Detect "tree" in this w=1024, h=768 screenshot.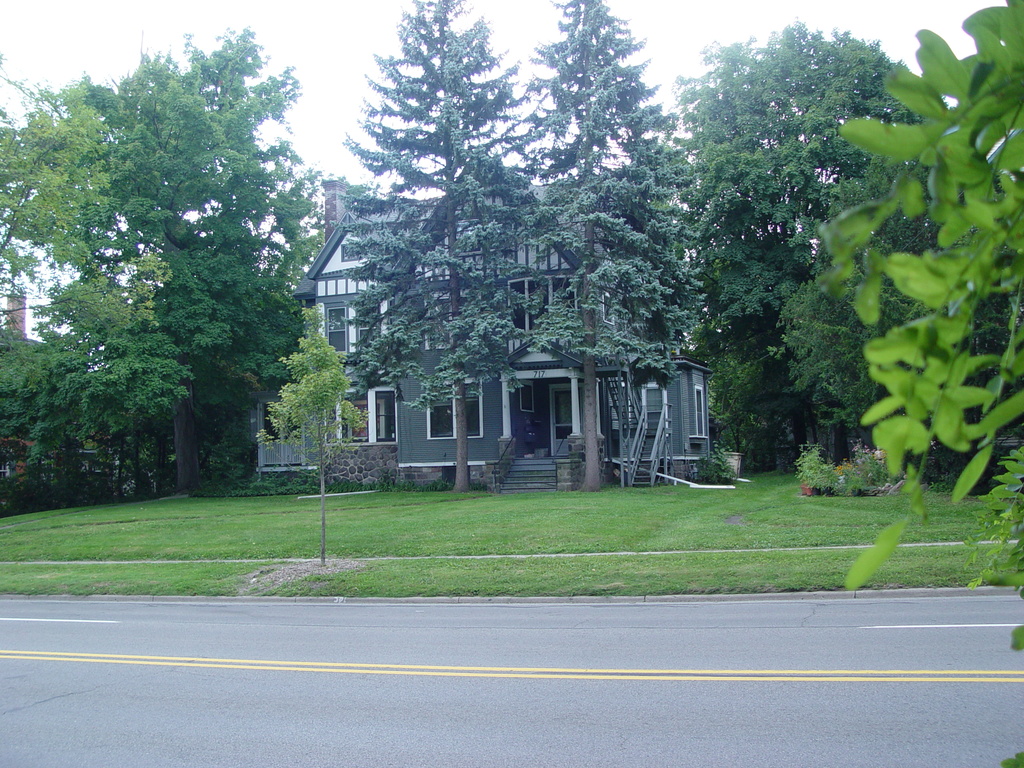
Detection: [x1=120, y1=27, x2=328, y2=500].
